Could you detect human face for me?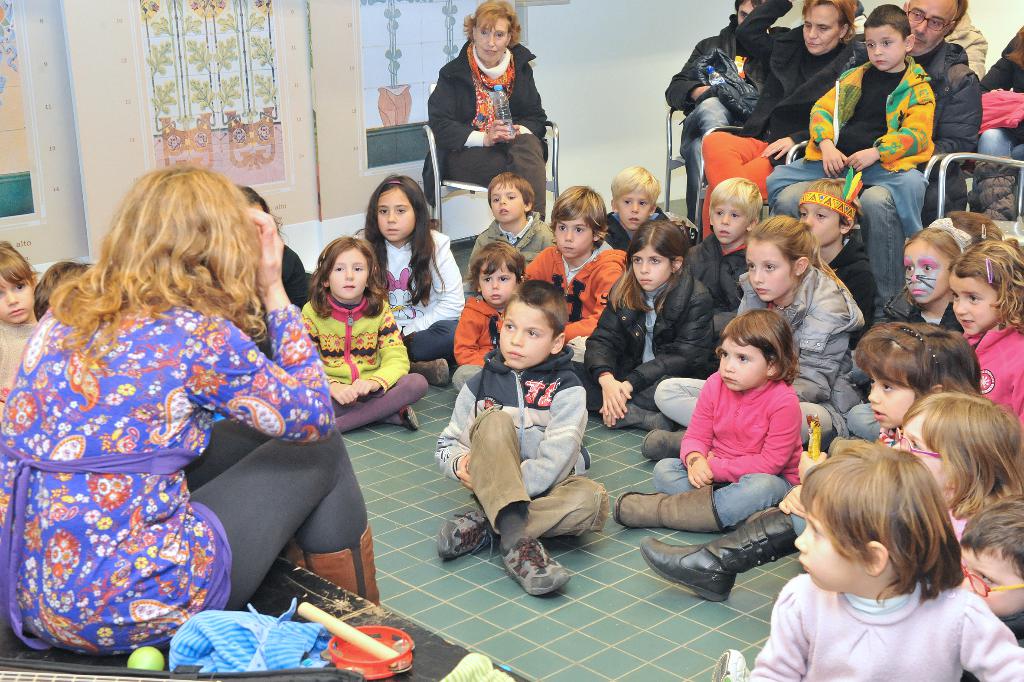
Detection result: <region>619, 192, 650, 231</region>.
